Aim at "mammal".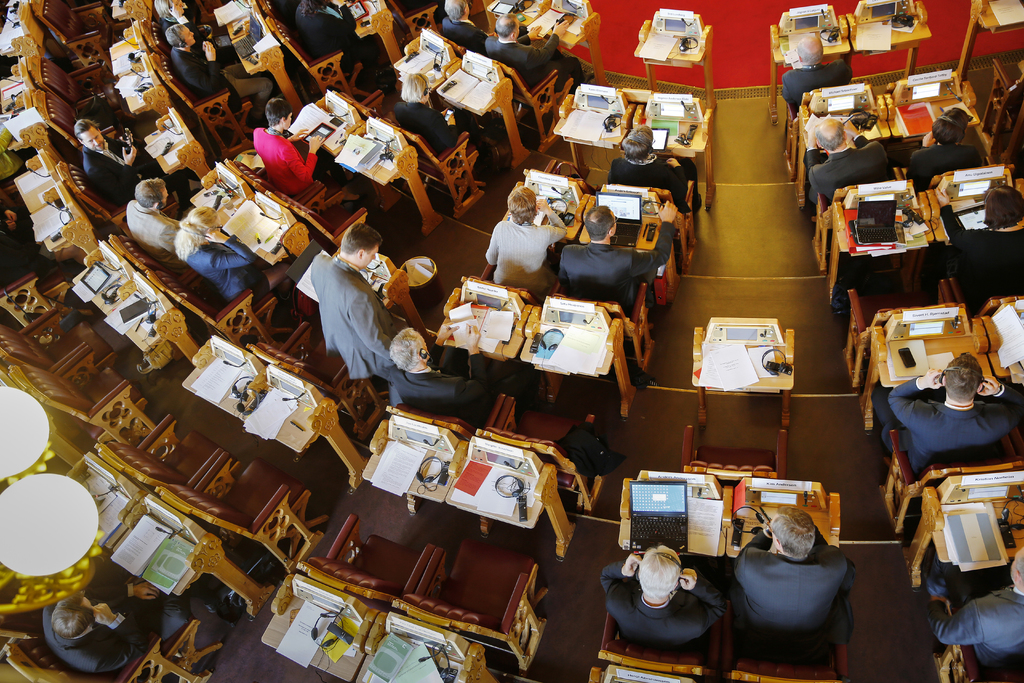
Aimed at (385, 68, 512, 178).
